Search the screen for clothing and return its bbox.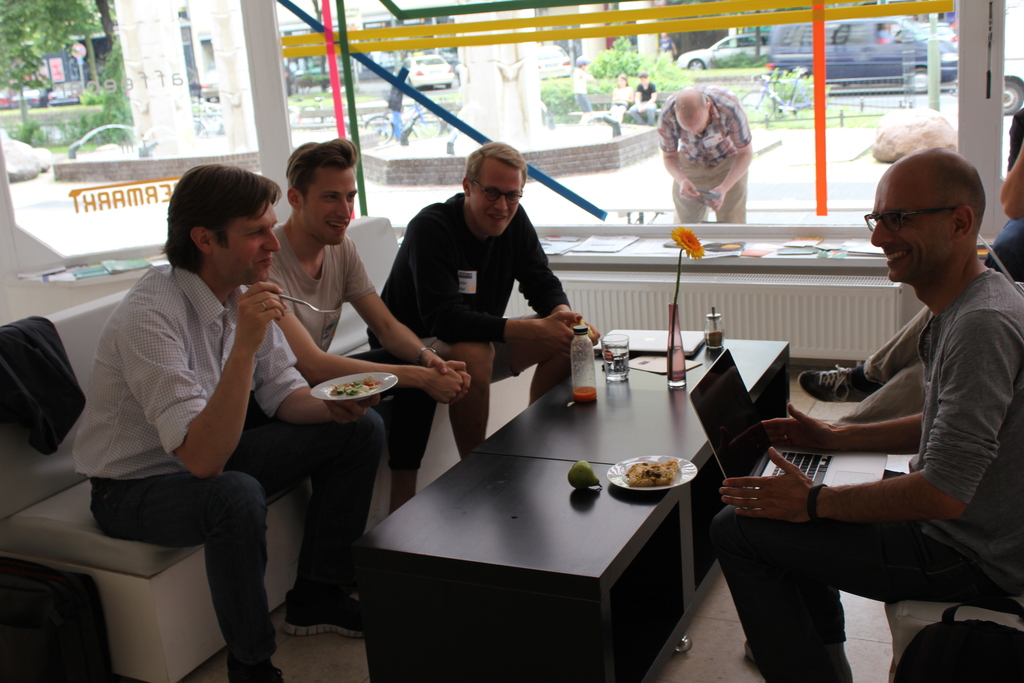
Found: crop(705, 268, 1023, 675).
